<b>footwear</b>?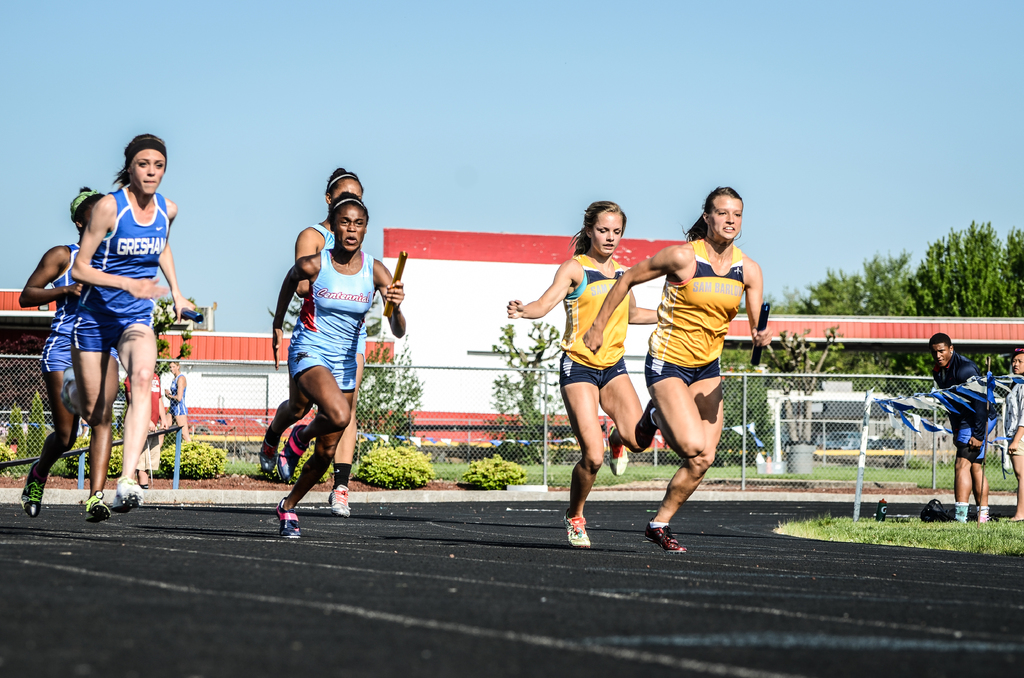
pyautogui.locateOnScreen(19, 461, 56, 513)
